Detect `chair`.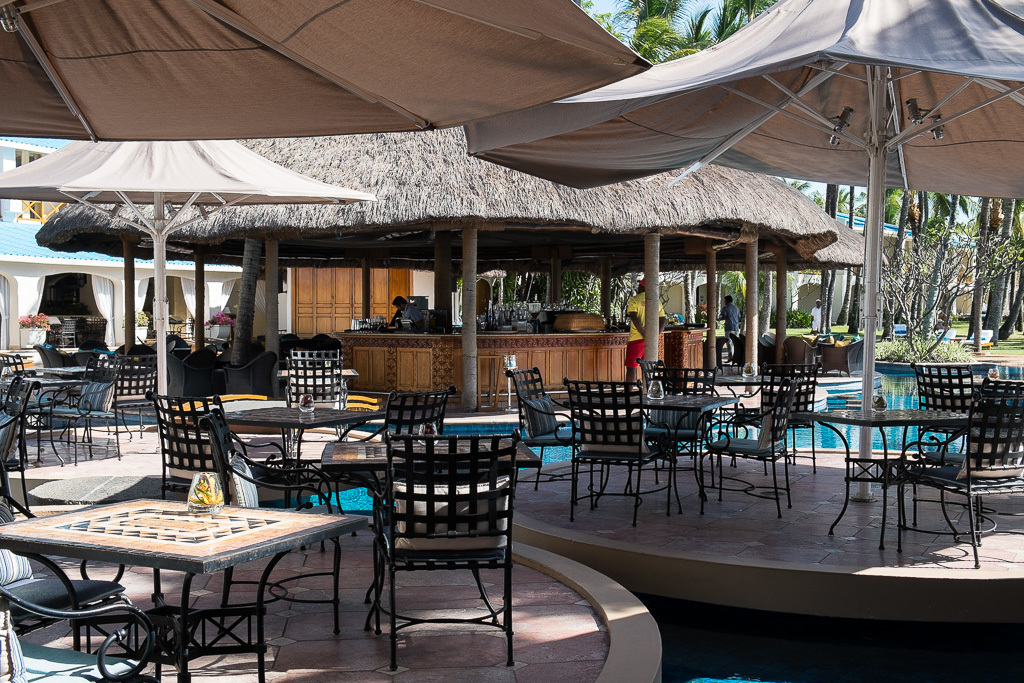
Detected at (x1=144, y1=385, x2=301, y2=551).
